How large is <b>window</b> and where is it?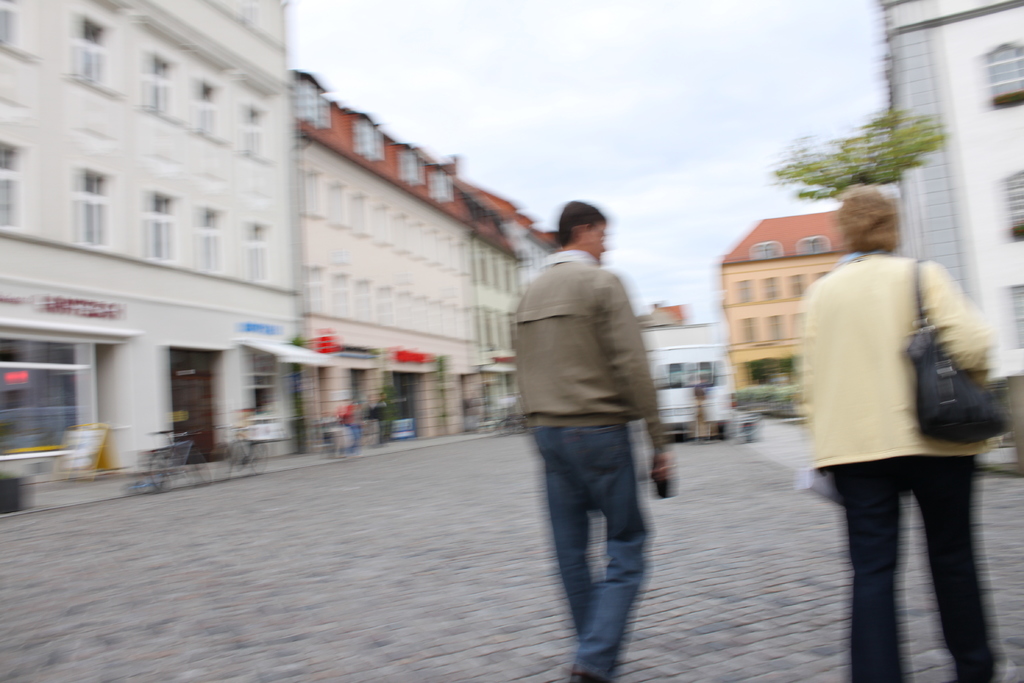
Bounding box: (0, 1, 32, 53).
